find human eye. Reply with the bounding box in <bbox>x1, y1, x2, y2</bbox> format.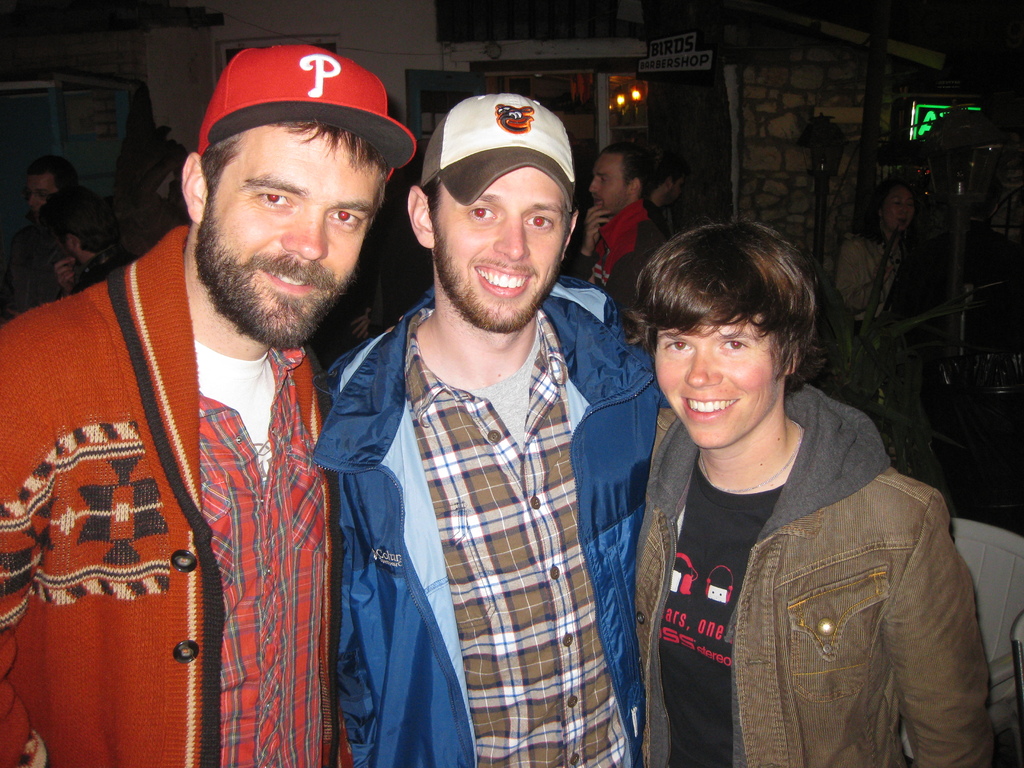
<bbox>718, 339, 753, 353</bbox>.
